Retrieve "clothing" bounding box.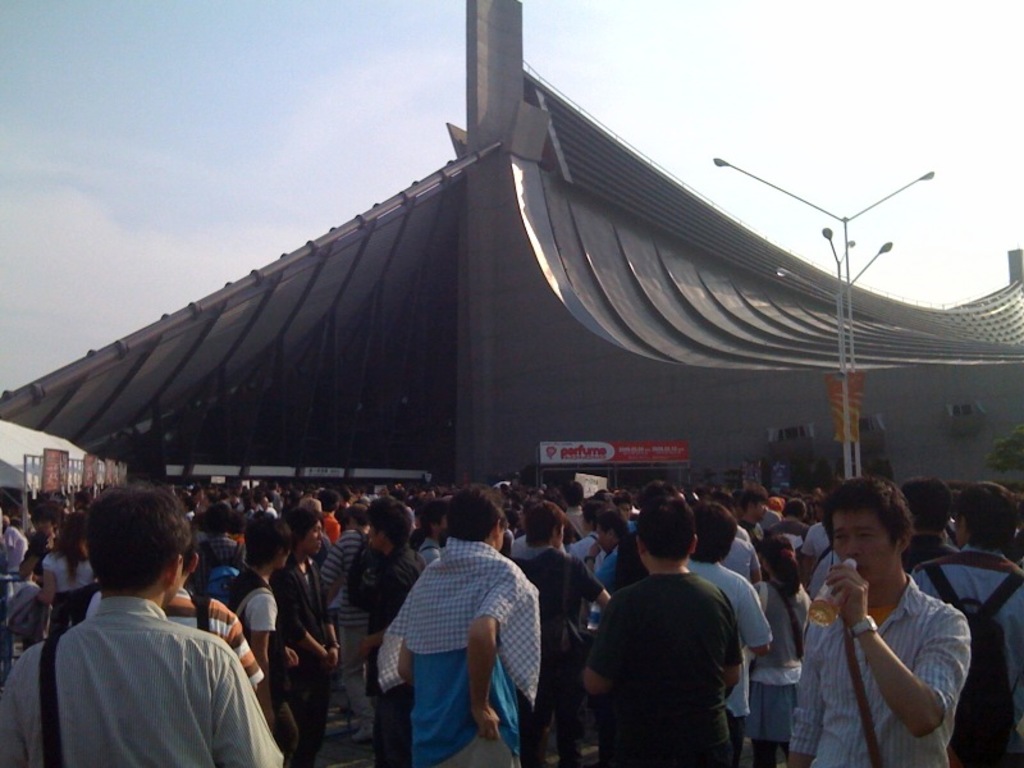
Bounding box: x1=754 y1=584 x2=824 y2=745.
